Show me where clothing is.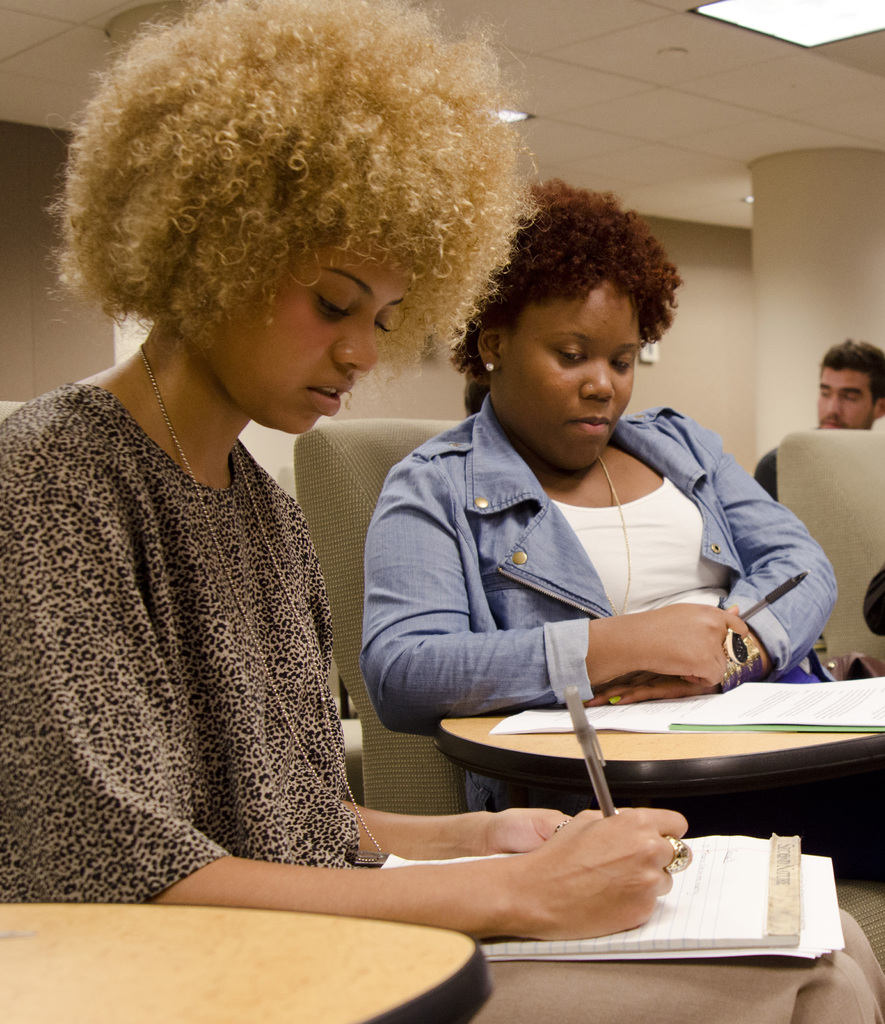
clothing is at (758, 423, 819, 500).
